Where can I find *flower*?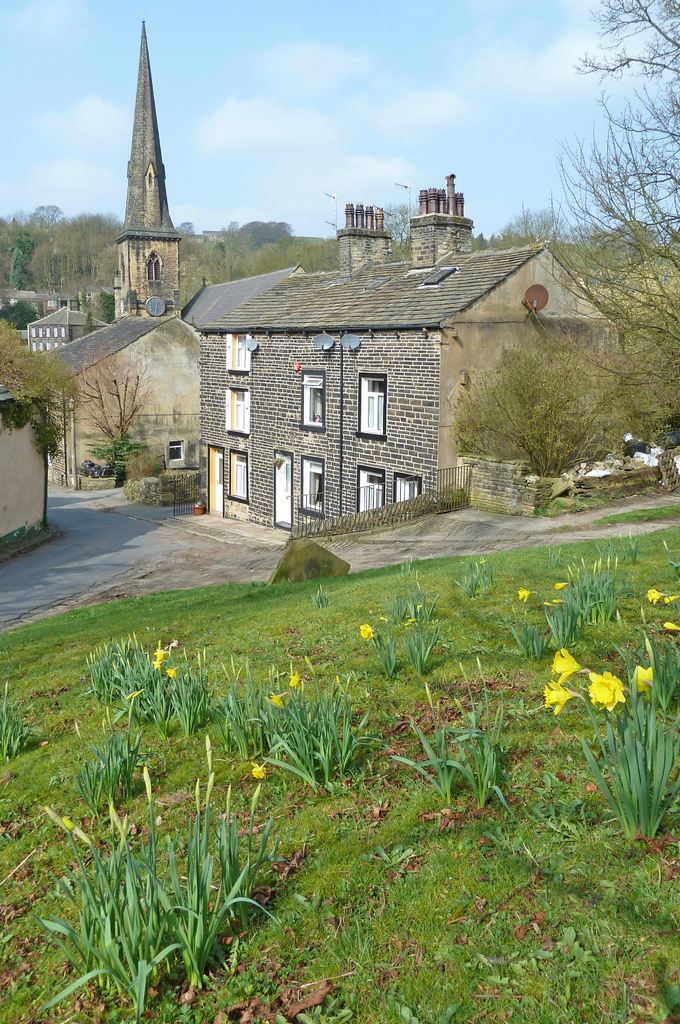
You can find it at 248/764/268/783.
